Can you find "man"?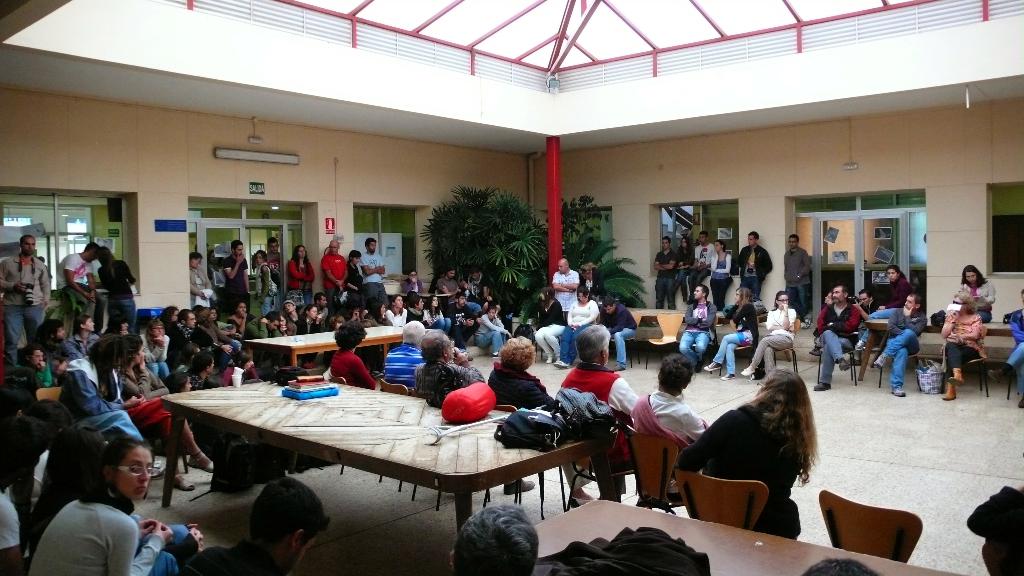
Yes, bounding box: <box>321,238,348,313</box>.
